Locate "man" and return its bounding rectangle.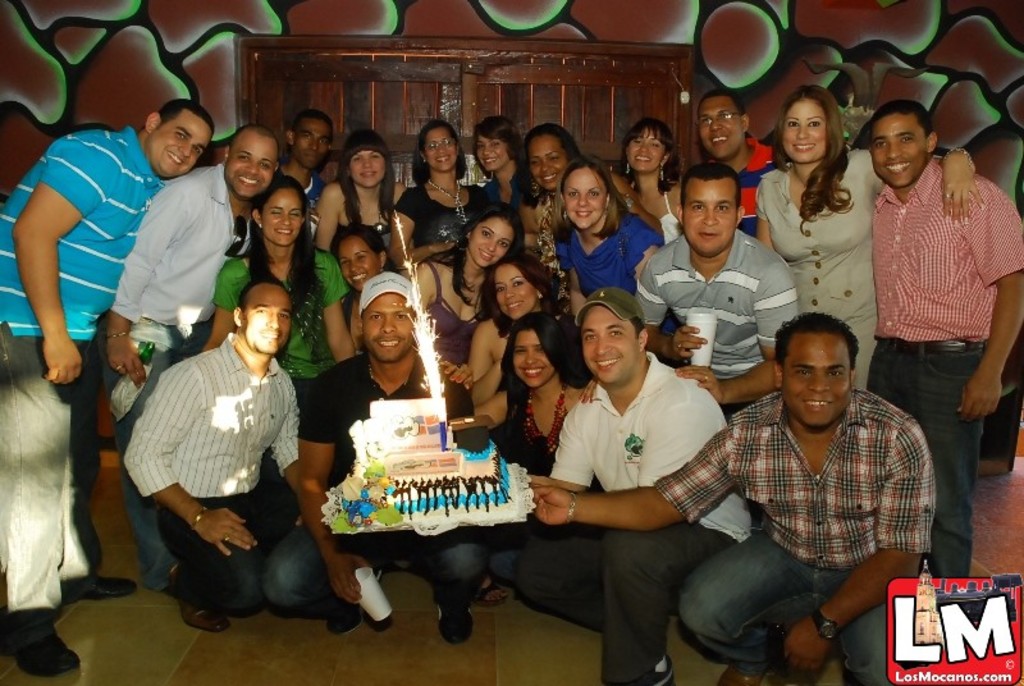
[left=864, top=96, right=1023, bottom=584].
